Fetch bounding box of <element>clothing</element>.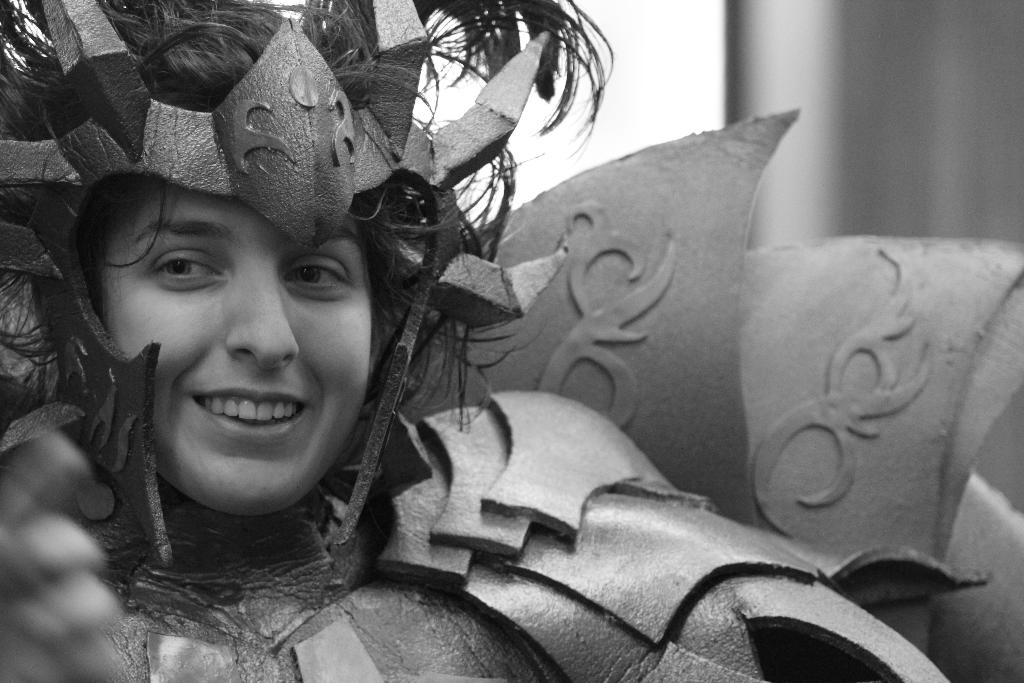
Bbox: (x1=0, y1=391, x2=991, y2=682).
